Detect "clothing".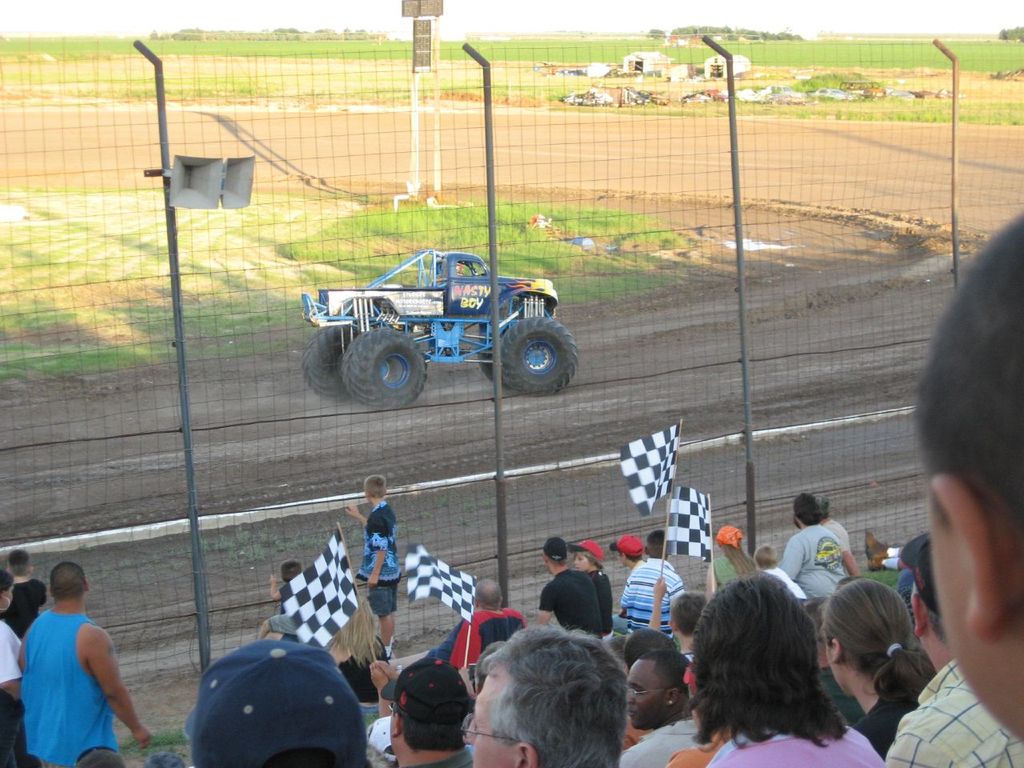
Detected at [881,654,1023,767].
